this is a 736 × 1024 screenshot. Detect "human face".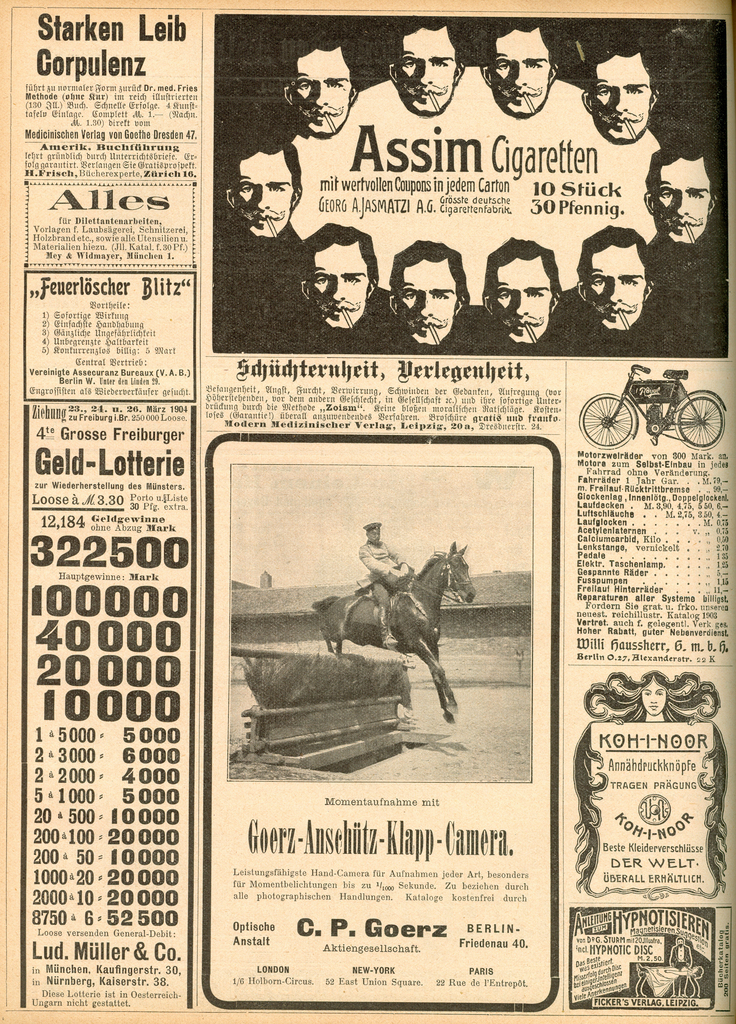
<box>310,244,375,328</box>.
